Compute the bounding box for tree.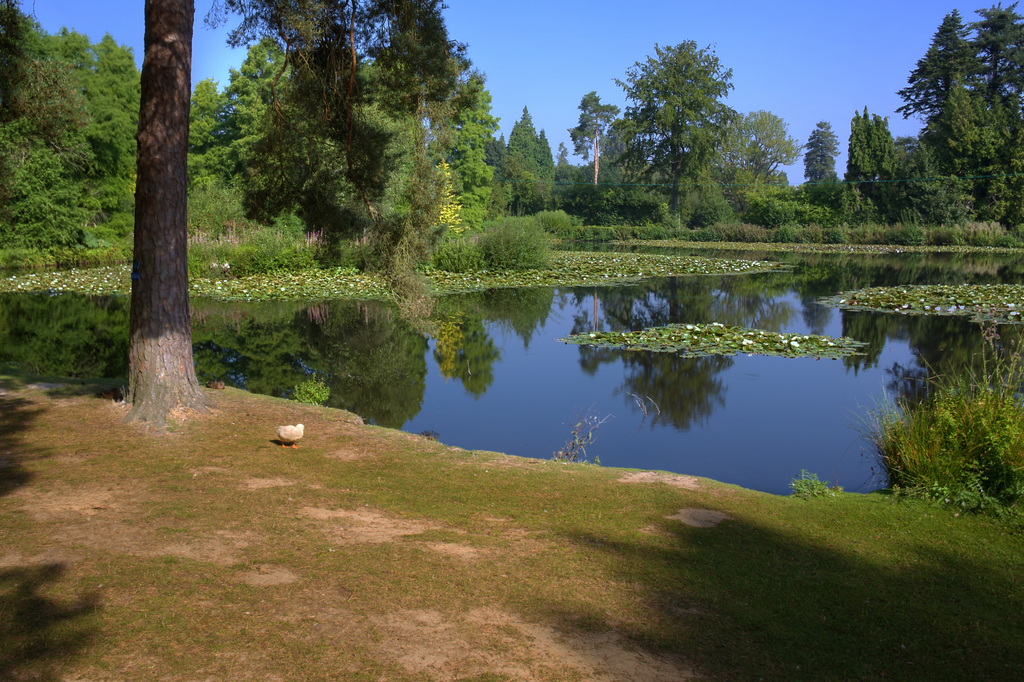
980/106/1023/232.
